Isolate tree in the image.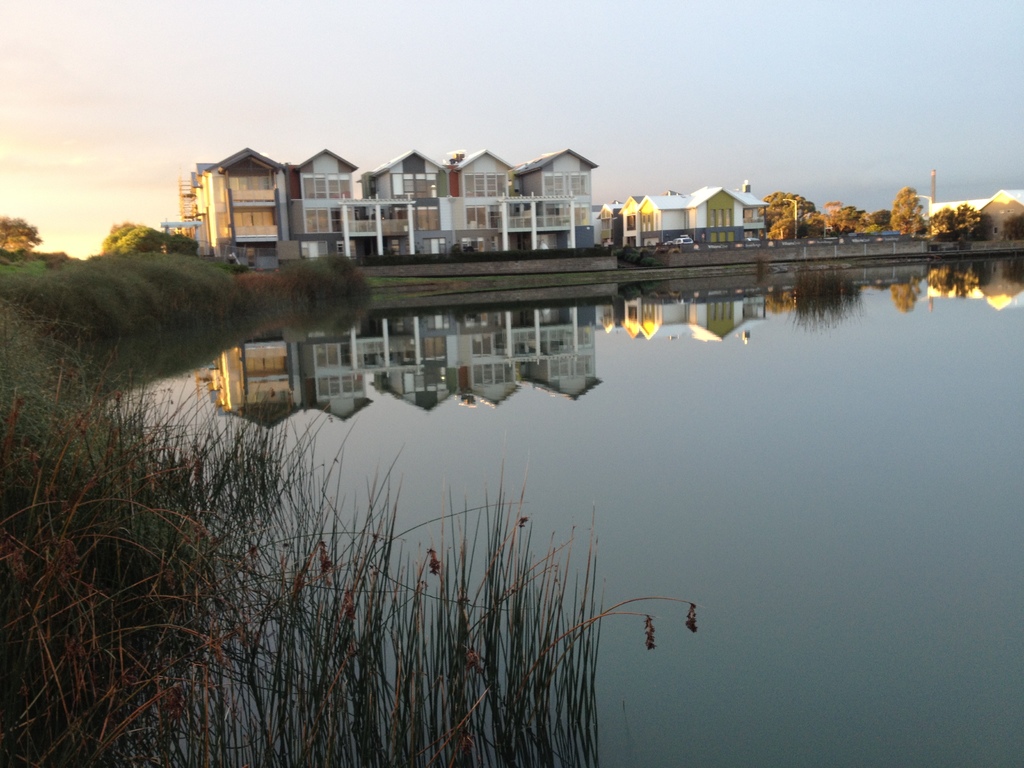
Isolated region: (left=887, top=179, right=929, bottom=236).
